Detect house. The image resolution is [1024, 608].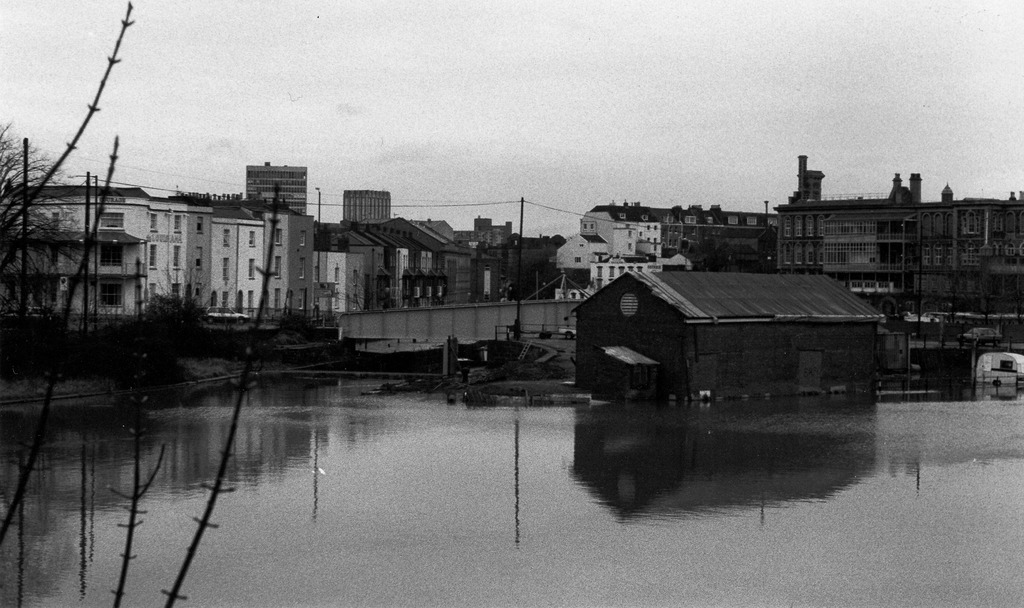
203 191 325 324.
